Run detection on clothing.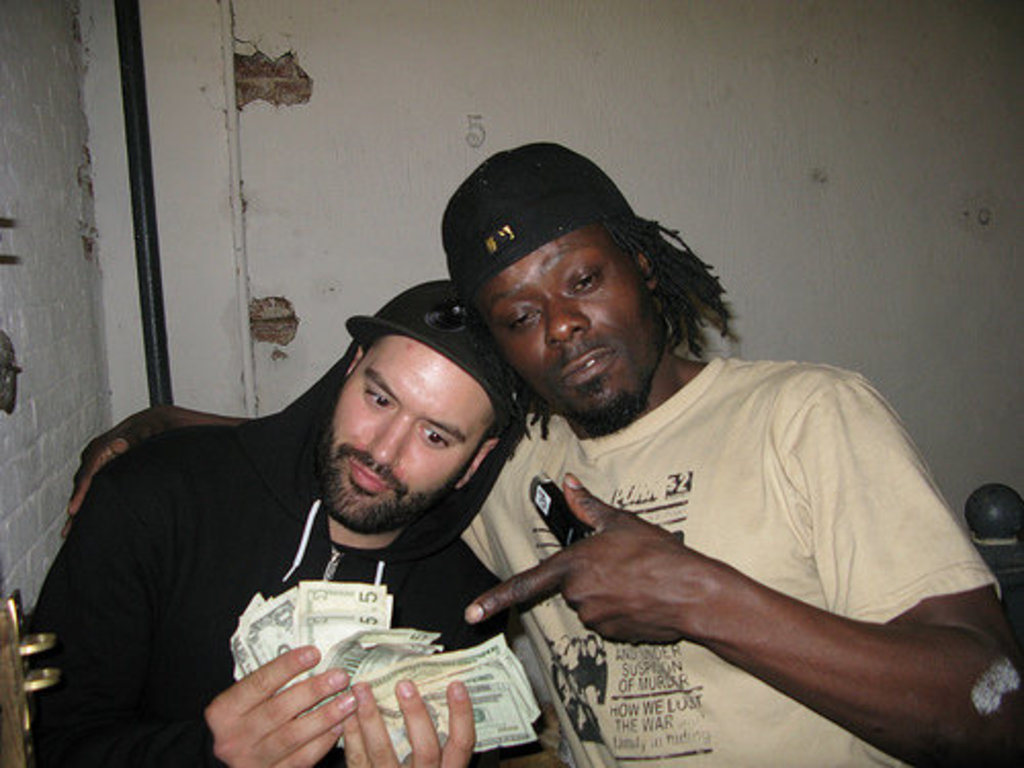
Result: l=16, t=340, r=526, b=766.
